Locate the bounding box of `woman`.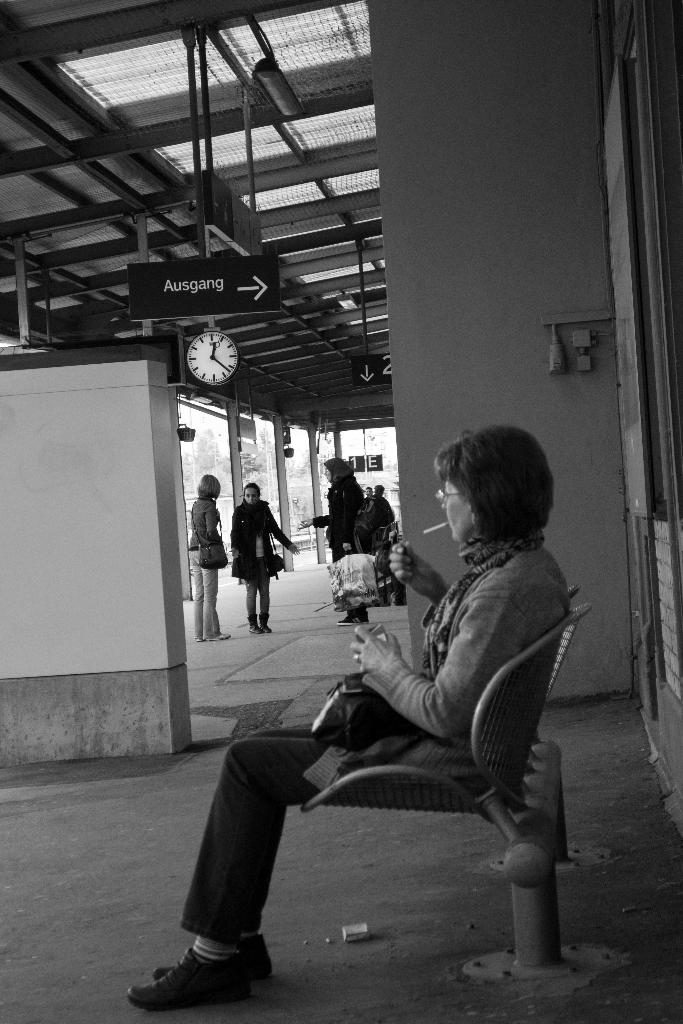
Bounding box: {"left": 300, "top": 454, "right": 365, "bottom": 628}.
